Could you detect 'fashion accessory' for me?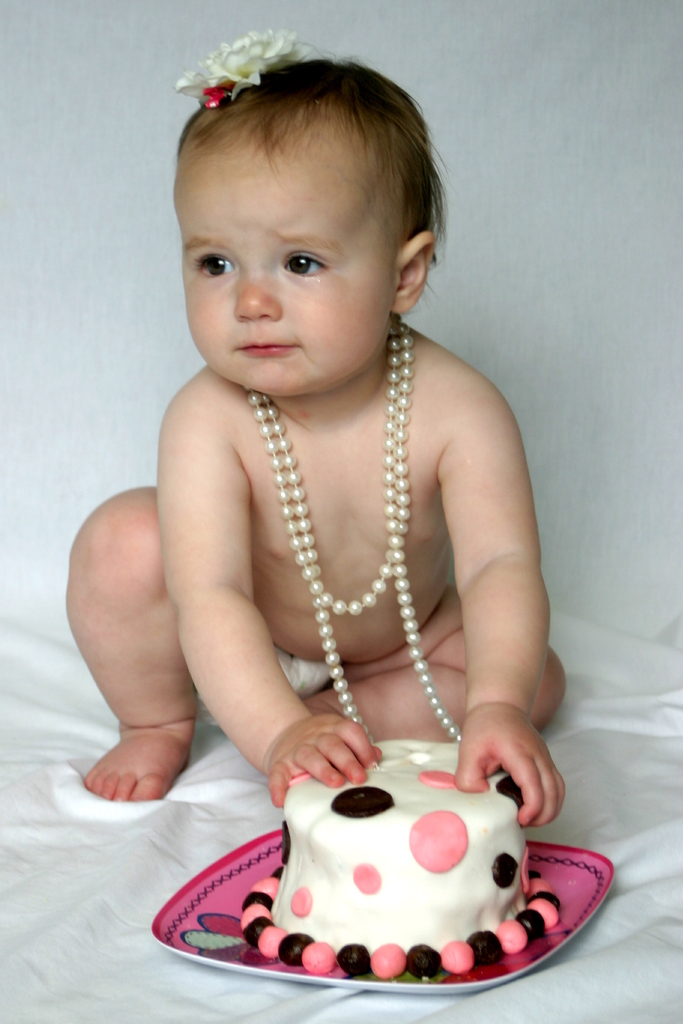
Detection result: <box>174,28,303,111</box>.
